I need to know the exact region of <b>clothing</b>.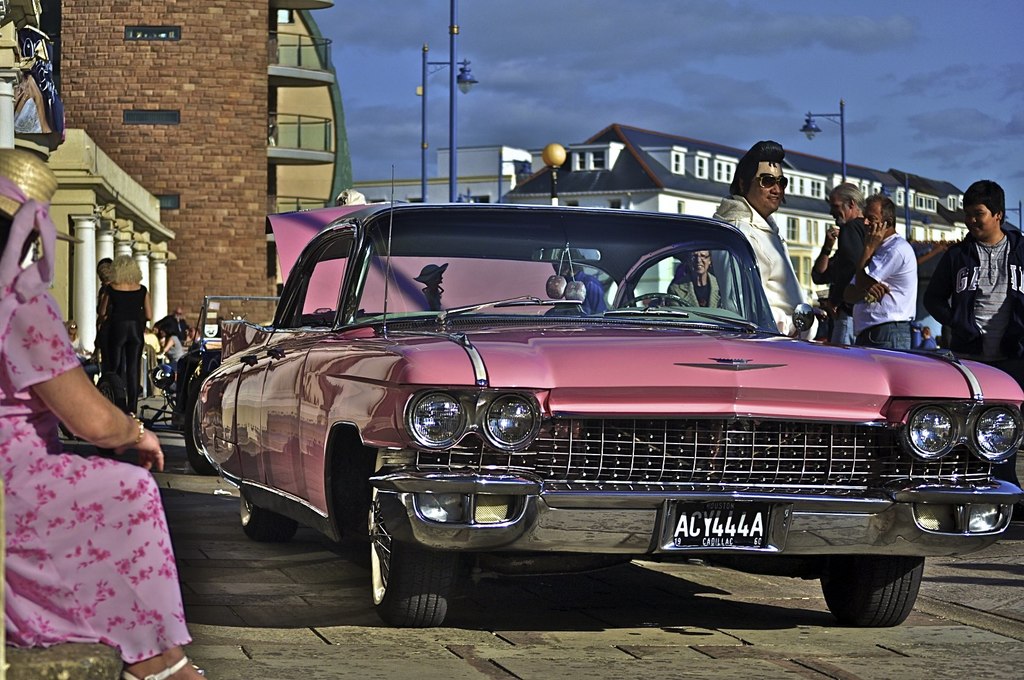
Region: BBox(548, 271, 602, 313).
